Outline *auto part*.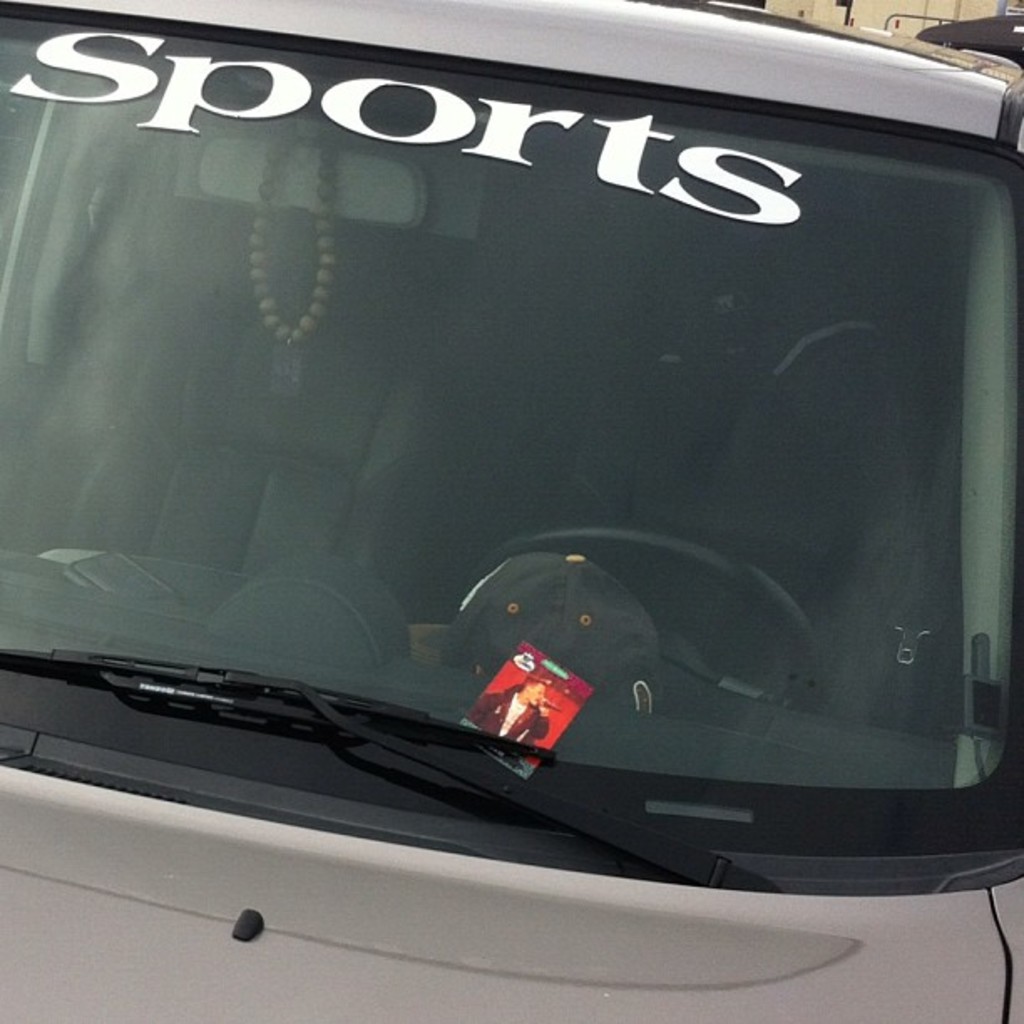
Outline: select_region(460, 522, 820, 656).
